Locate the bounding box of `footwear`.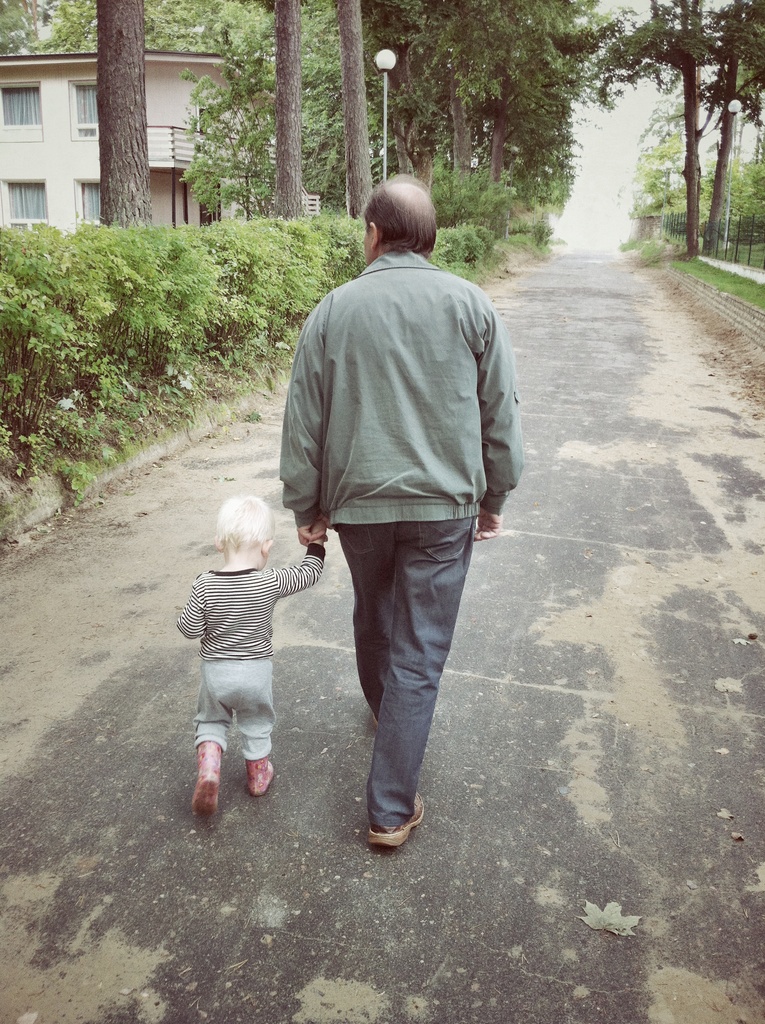
Bounding box: l=192, t=739, r=220, b=818.
